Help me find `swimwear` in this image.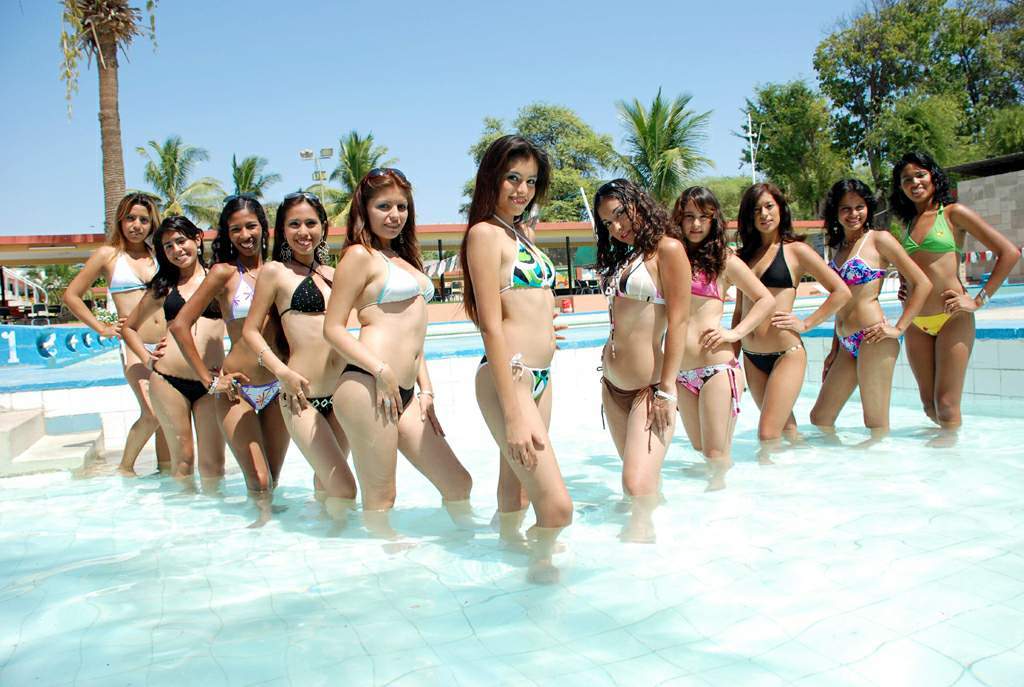
Found it: {"x1": 681, "y1": 360, "x2": 743, "y2": 418}.
